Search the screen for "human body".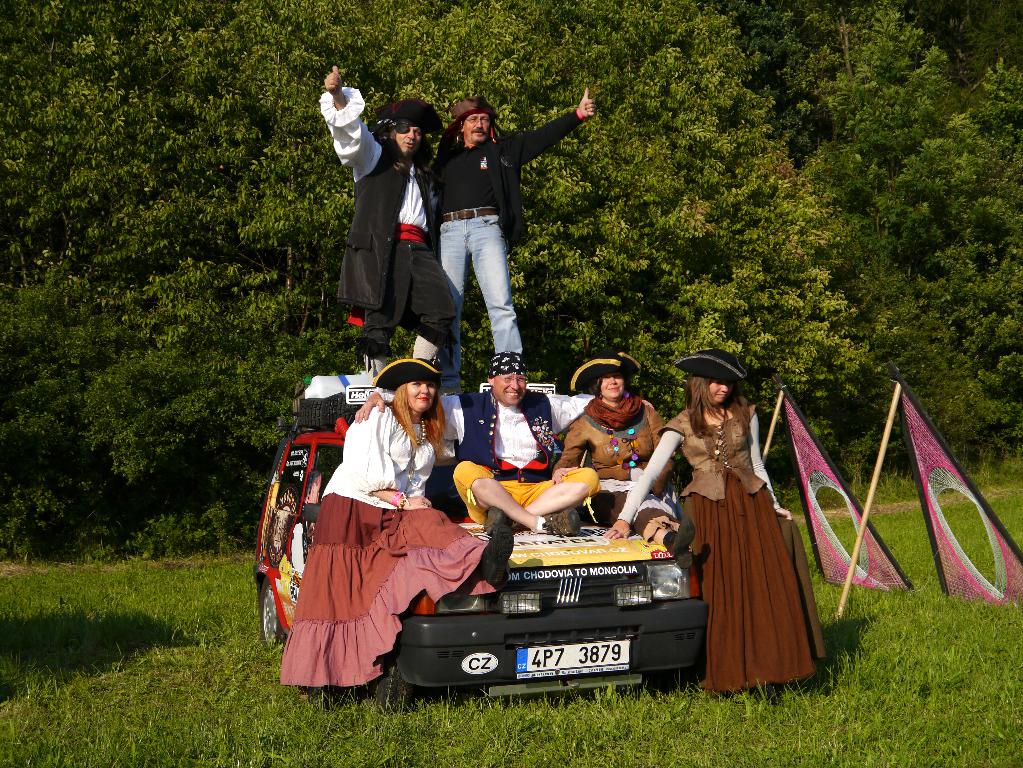
Found at [551,355,696,574].
